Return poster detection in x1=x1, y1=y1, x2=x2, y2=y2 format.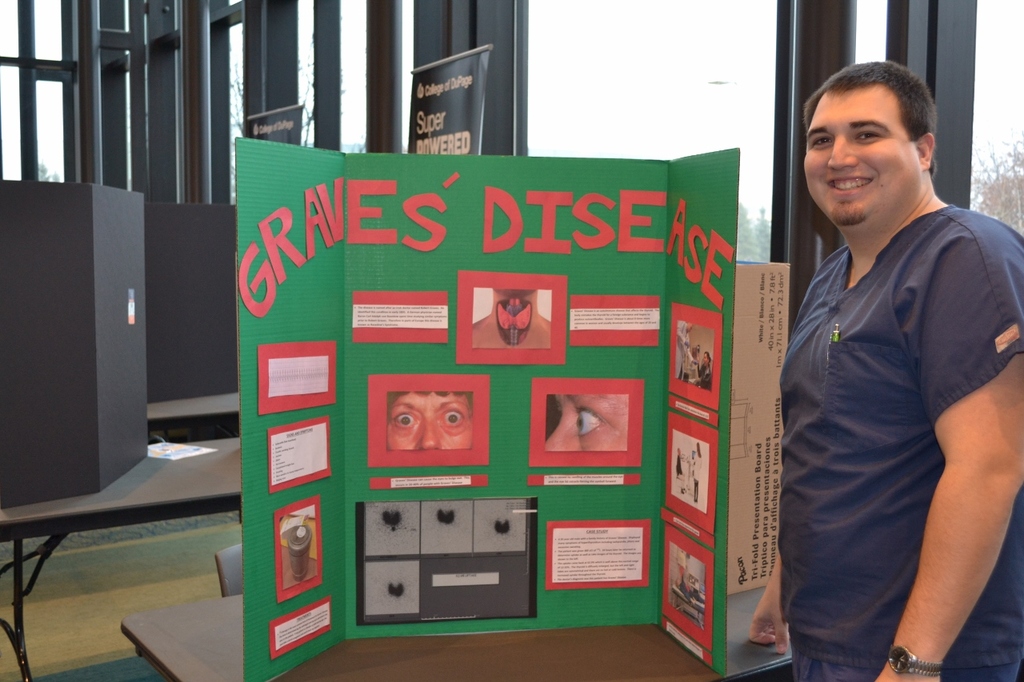
x1=280, y1=503, x2=320, y2=588.
